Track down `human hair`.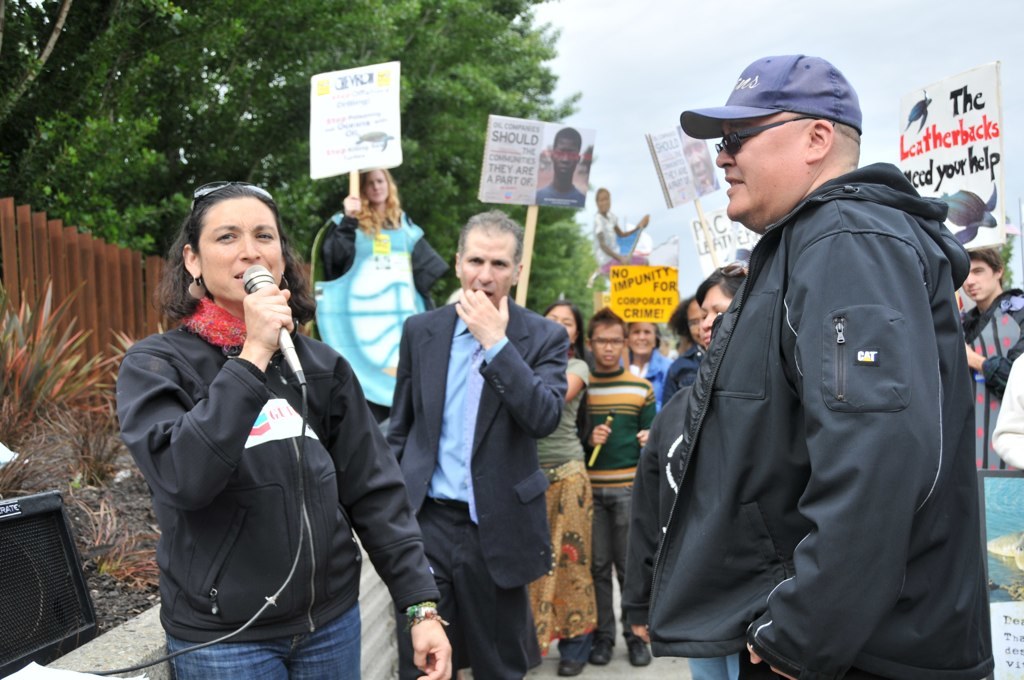
Tracked to BBox(554, 126, 581, 154).
